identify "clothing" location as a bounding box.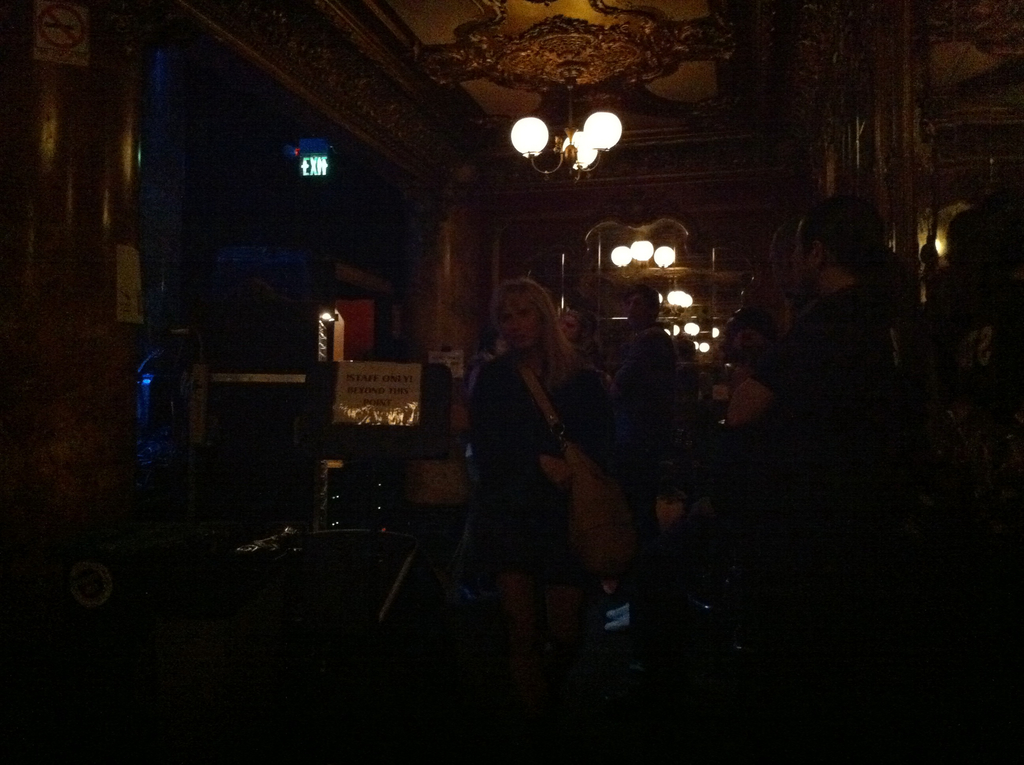
pyautogui.locateOnScreen(612, 328, 673, 535).
